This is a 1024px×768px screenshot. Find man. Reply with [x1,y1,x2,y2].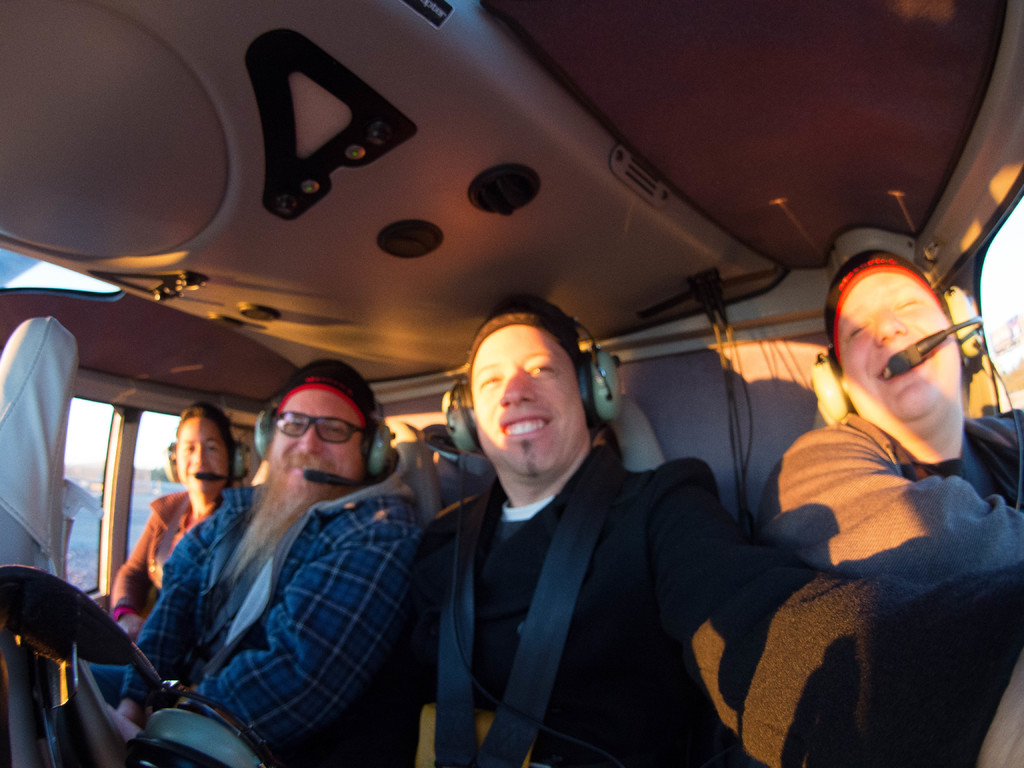
[117,298,1022,767].
